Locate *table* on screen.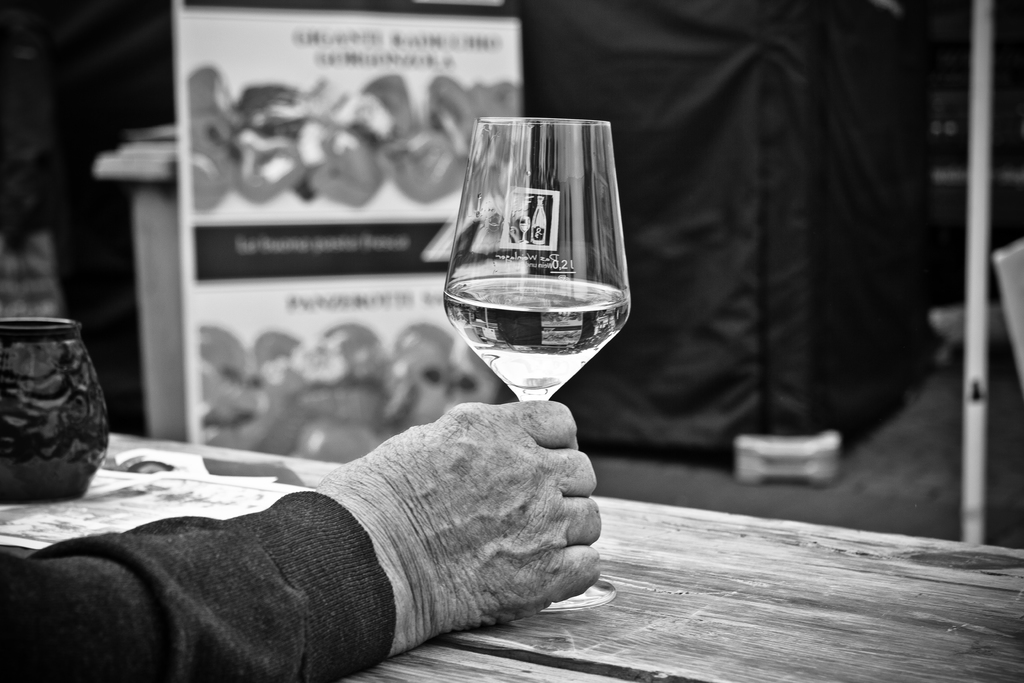
On screen at bbox=(0, 413, 1023, 682).
